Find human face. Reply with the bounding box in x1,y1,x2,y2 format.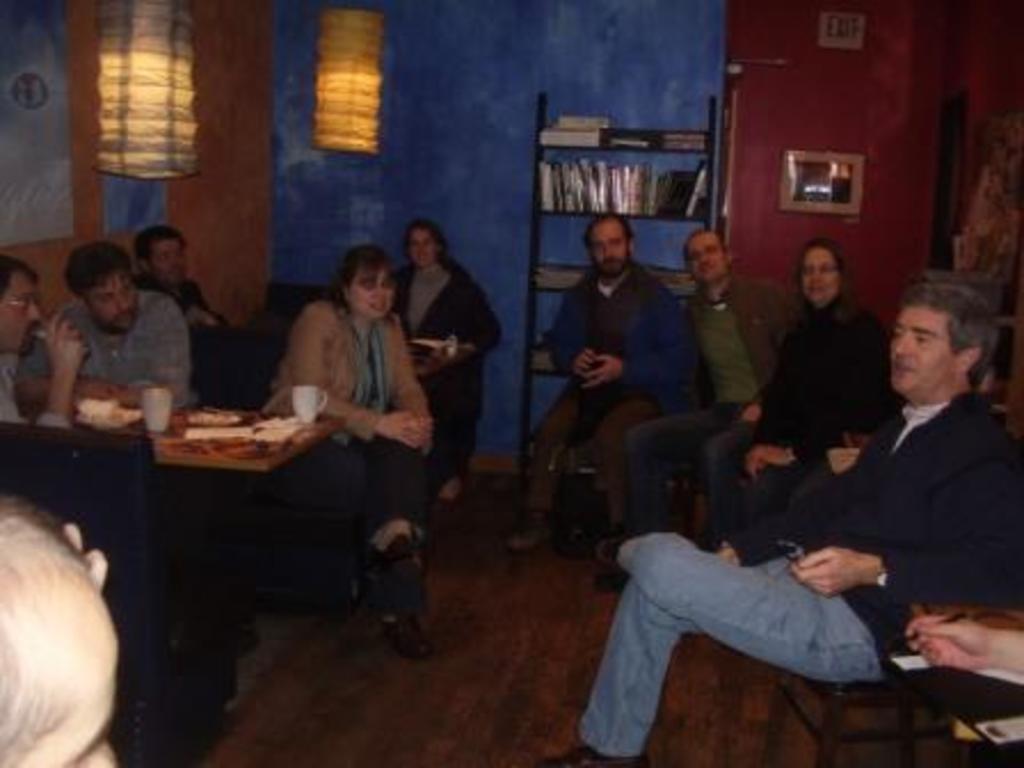
686,229,725,283.
